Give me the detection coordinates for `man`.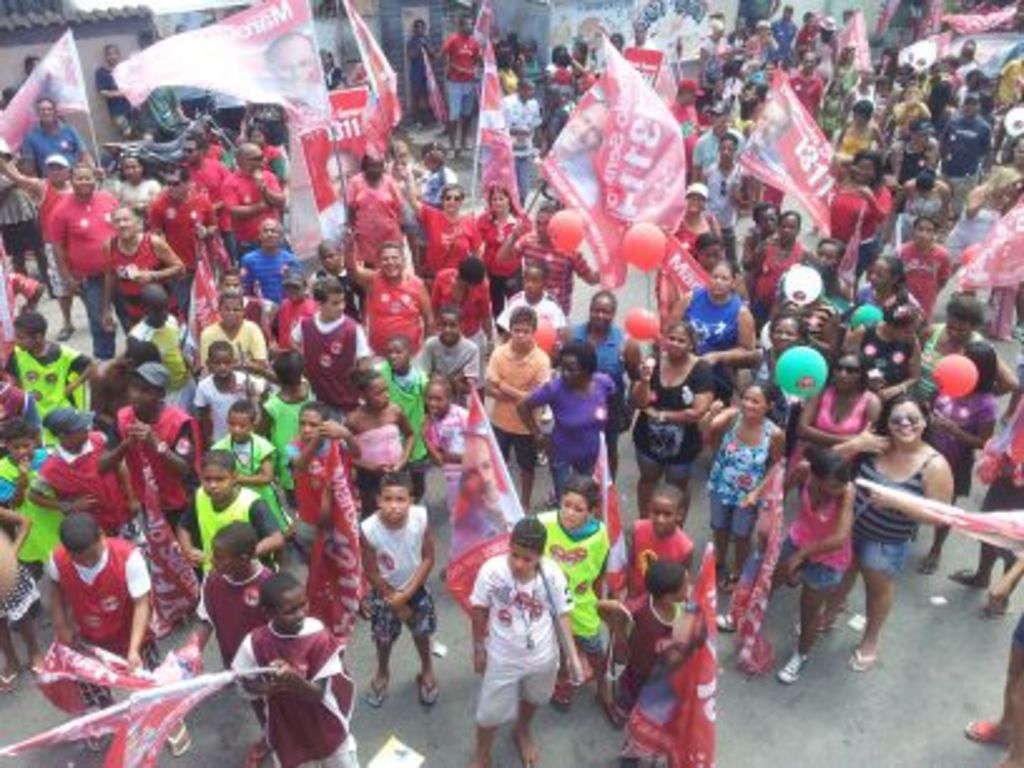
l=504, t=78, r=545, b=203.
